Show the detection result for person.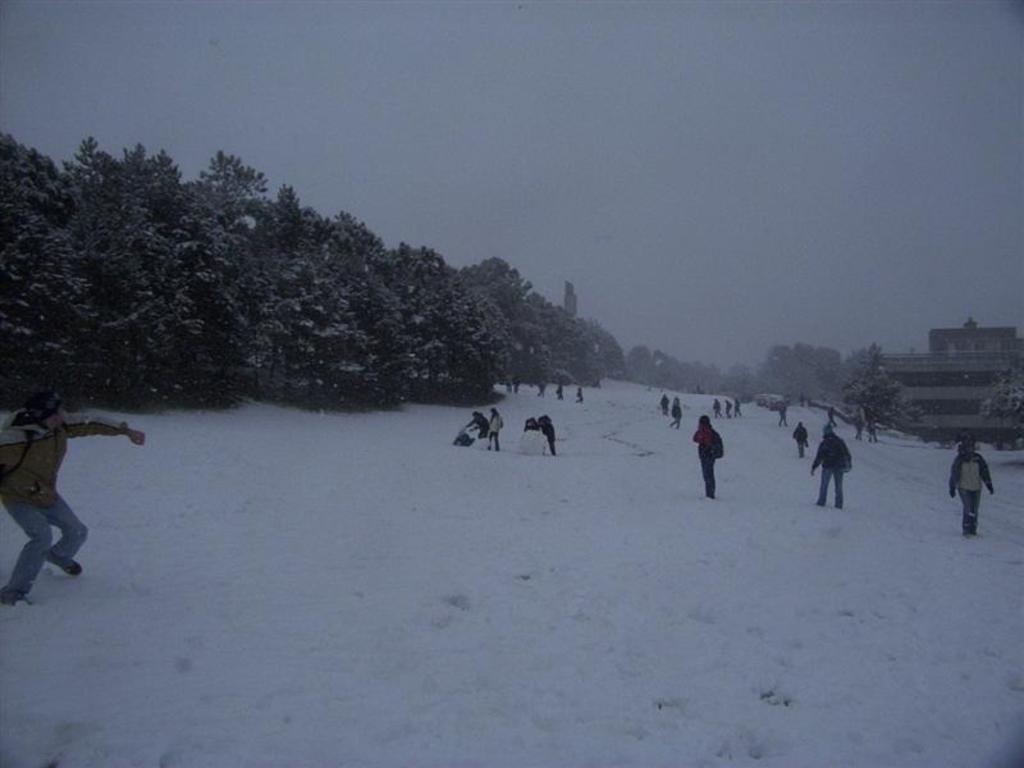
left=791, top=413, right=812, bottom=458.
